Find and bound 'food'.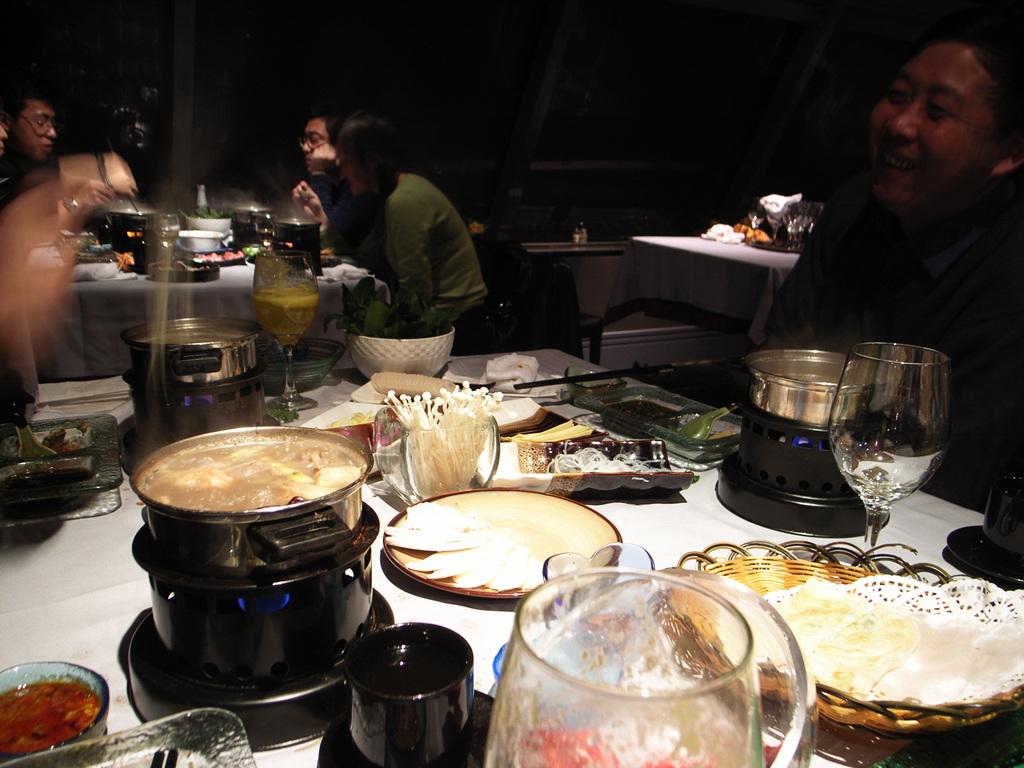
Bound: l=135, t=436, r=362, b=508.
